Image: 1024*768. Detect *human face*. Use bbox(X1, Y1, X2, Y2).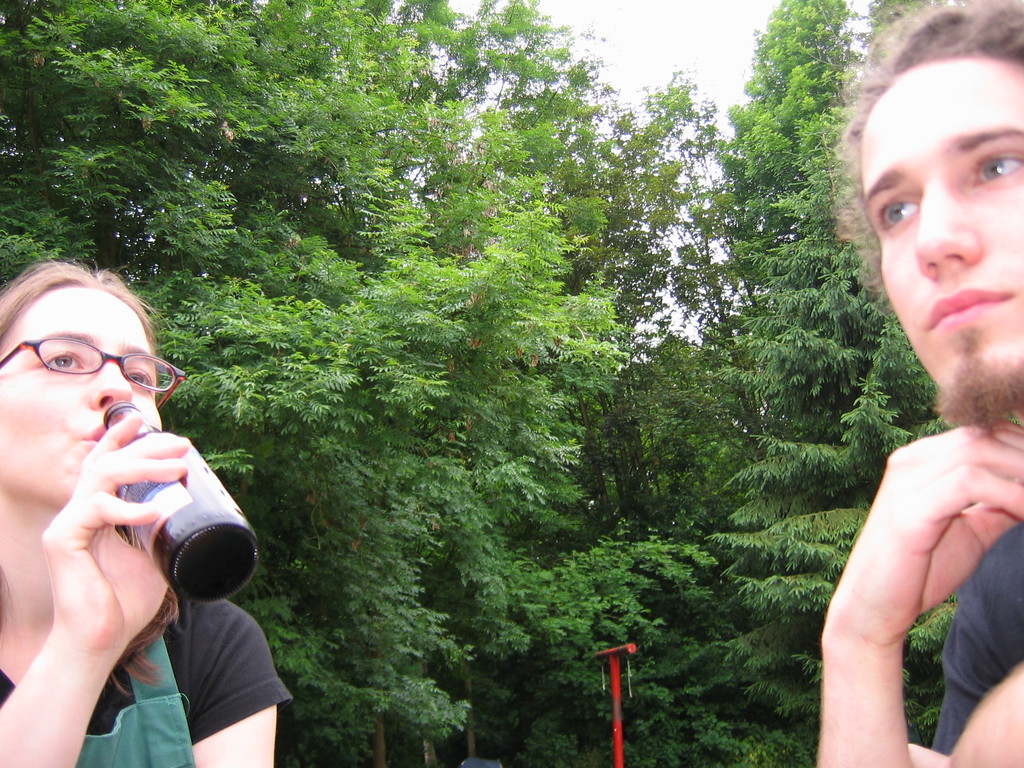
bbox(847, 64, 1023, 416).
